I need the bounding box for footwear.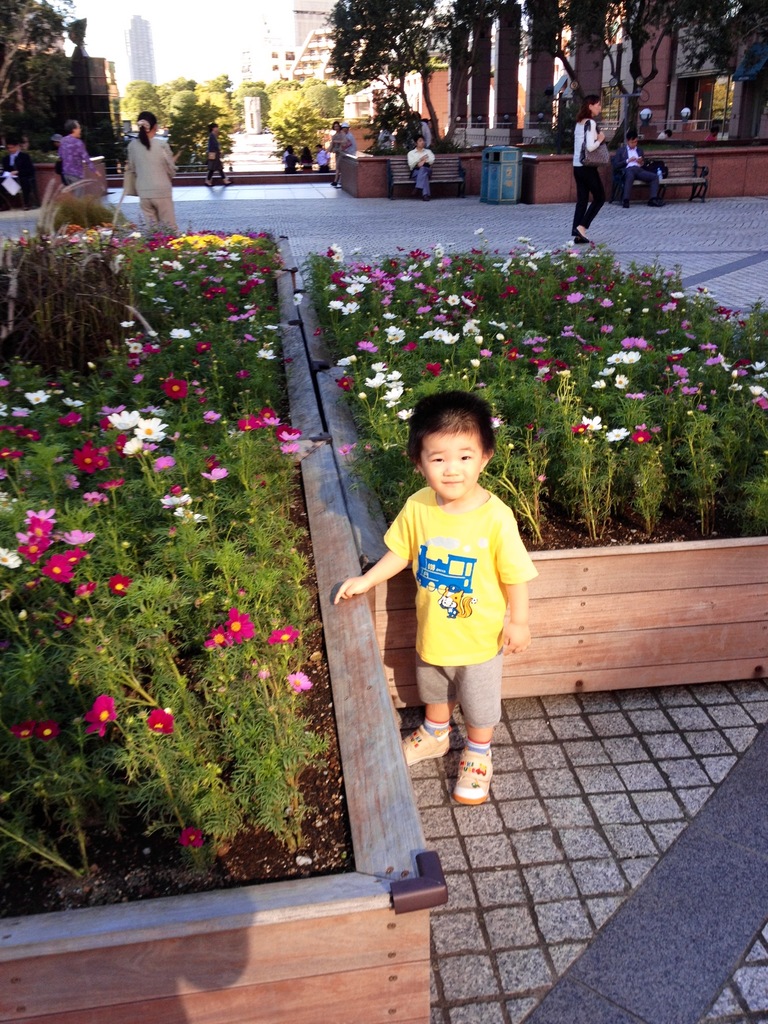
Here it is: 401:726:453:760.
